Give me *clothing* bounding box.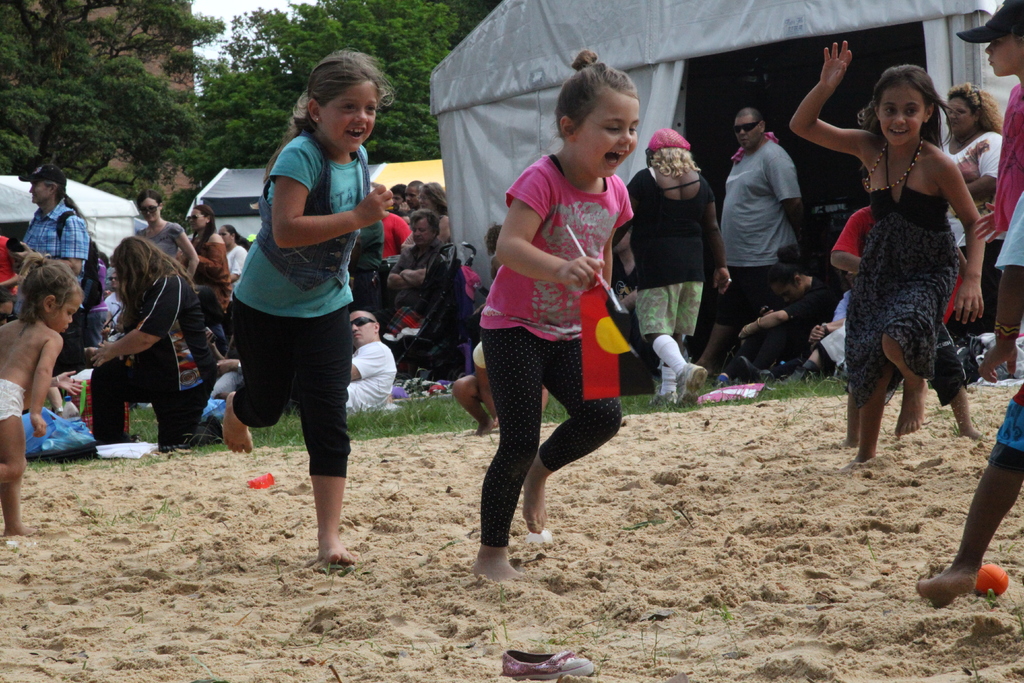
box(832, 205, 854, 261).
